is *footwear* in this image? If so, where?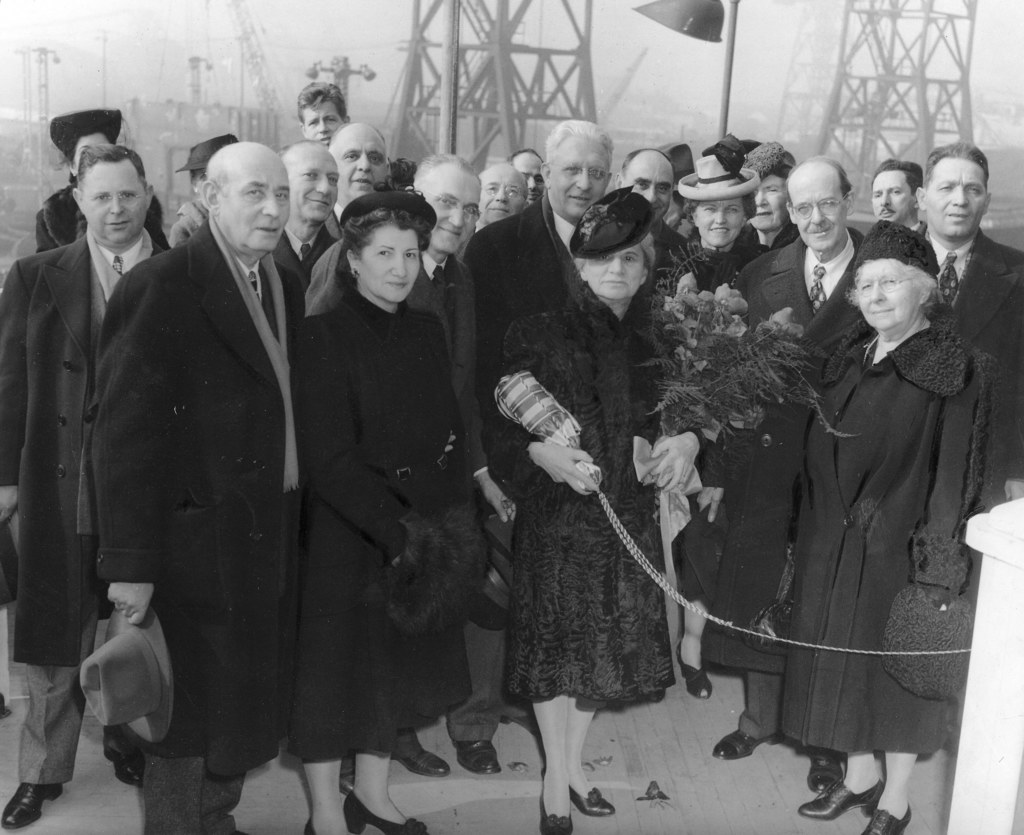
Yes, at l=815, t=743, r=841, b=797.
